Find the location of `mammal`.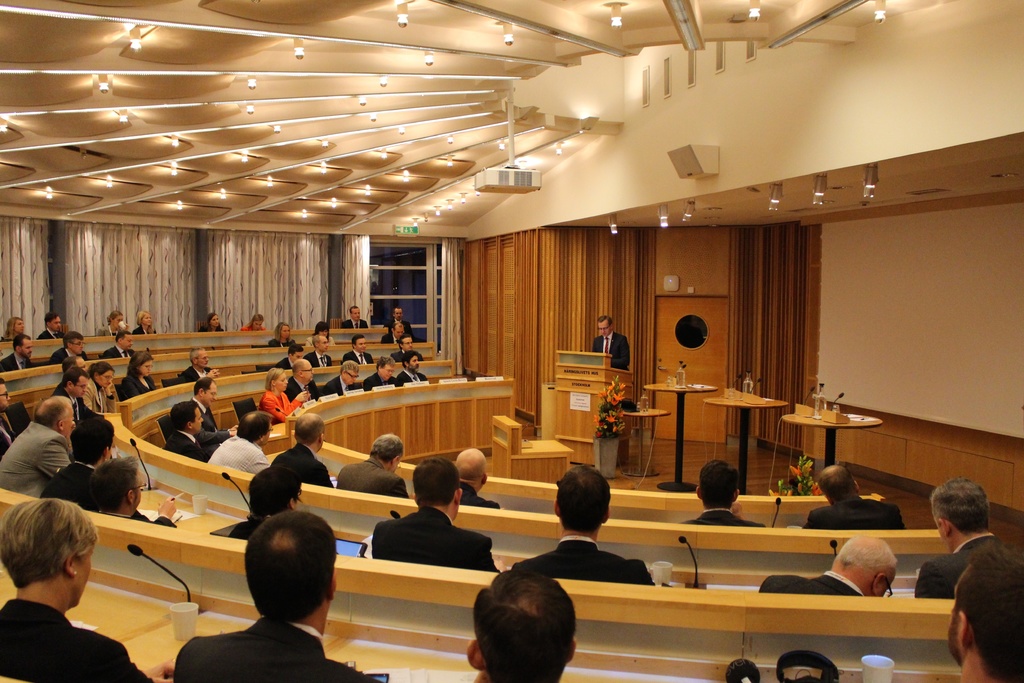
Location: 0/383/20/457.
